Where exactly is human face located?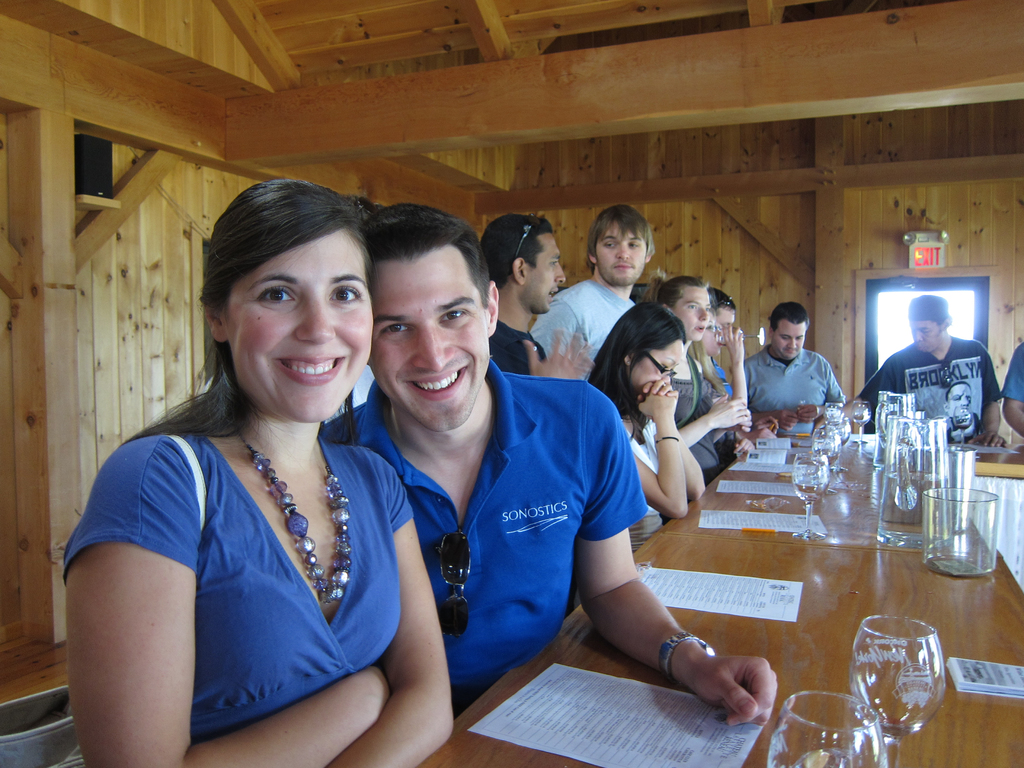
Its bounding box is bbox(675, 289, 714, 339).
